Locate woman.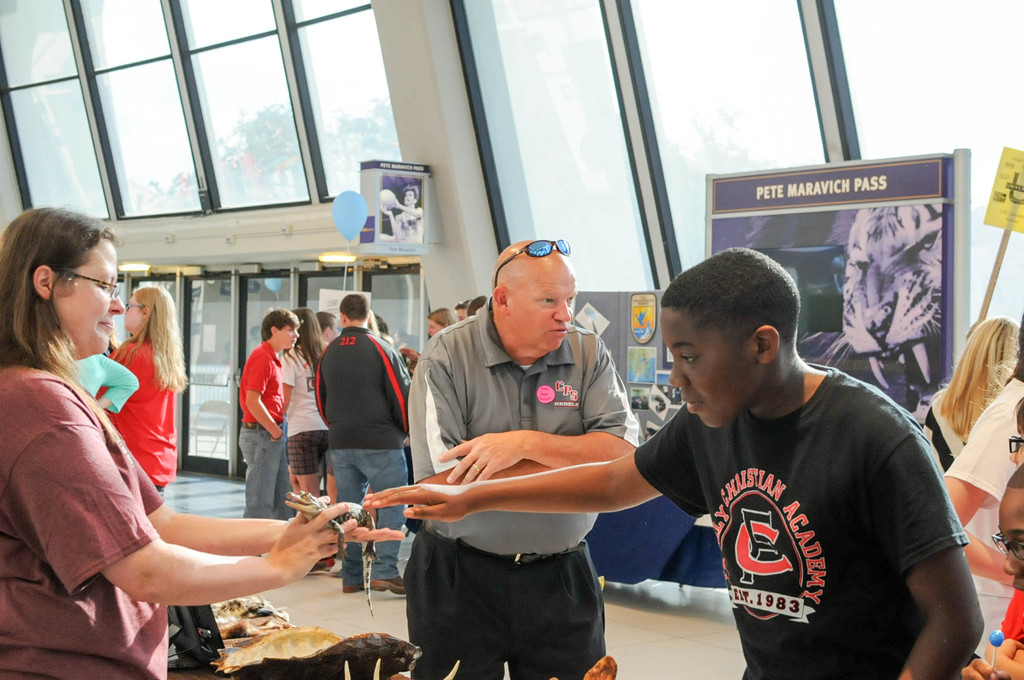
Bounding box: {"left": 926, "top": 317, "right": 1018, "bottom": 476}.
